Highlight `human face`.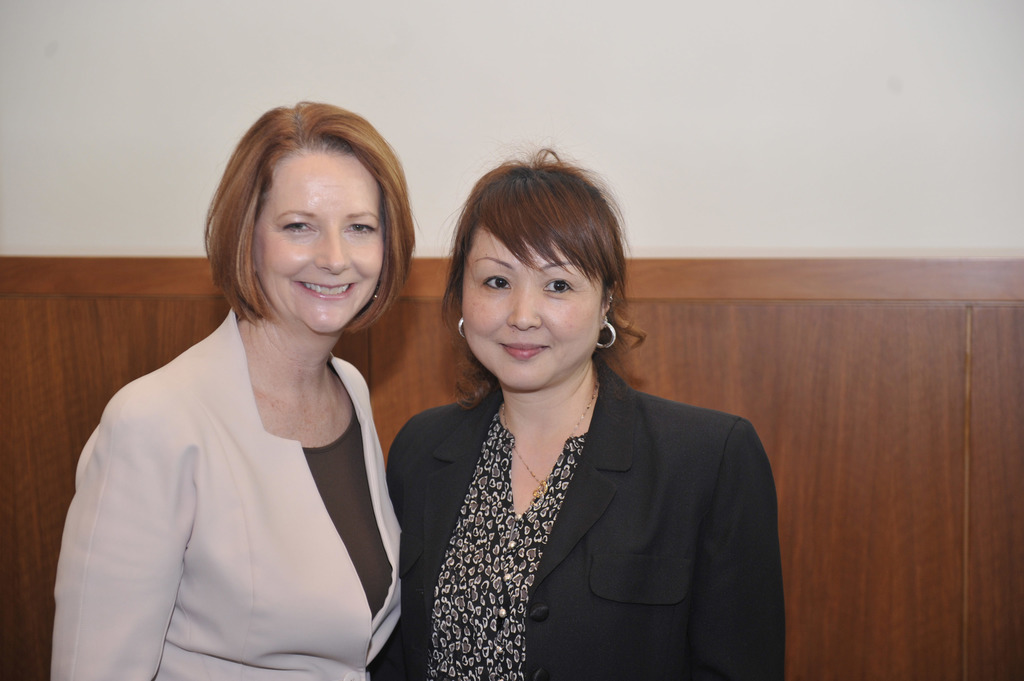
Highlighted region: [x1=251, y1=149, x2=385, y2=329].
